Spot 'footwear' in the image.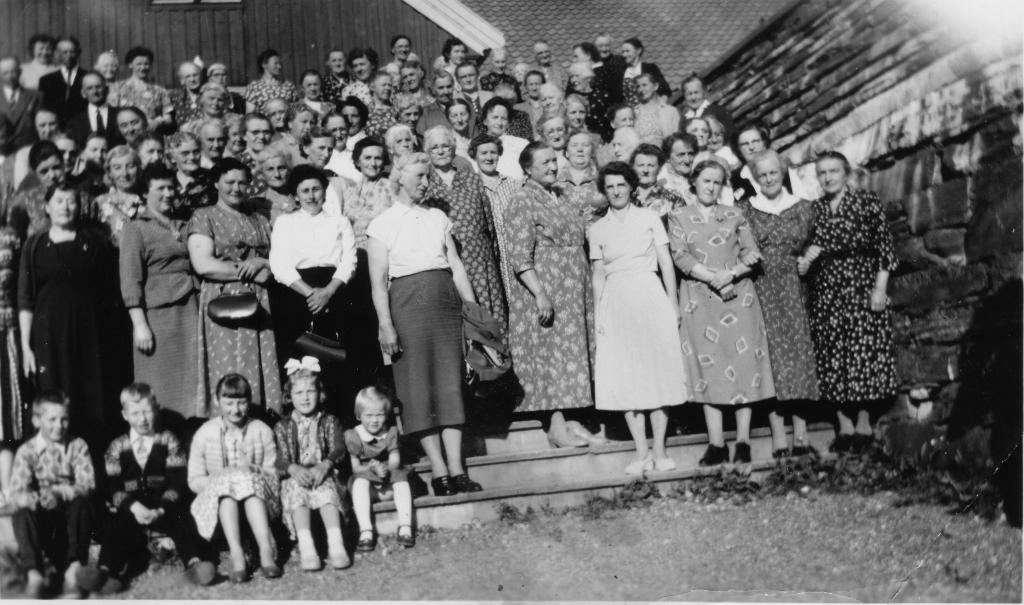
'footwear' found at (184, 556, 214, 590).
